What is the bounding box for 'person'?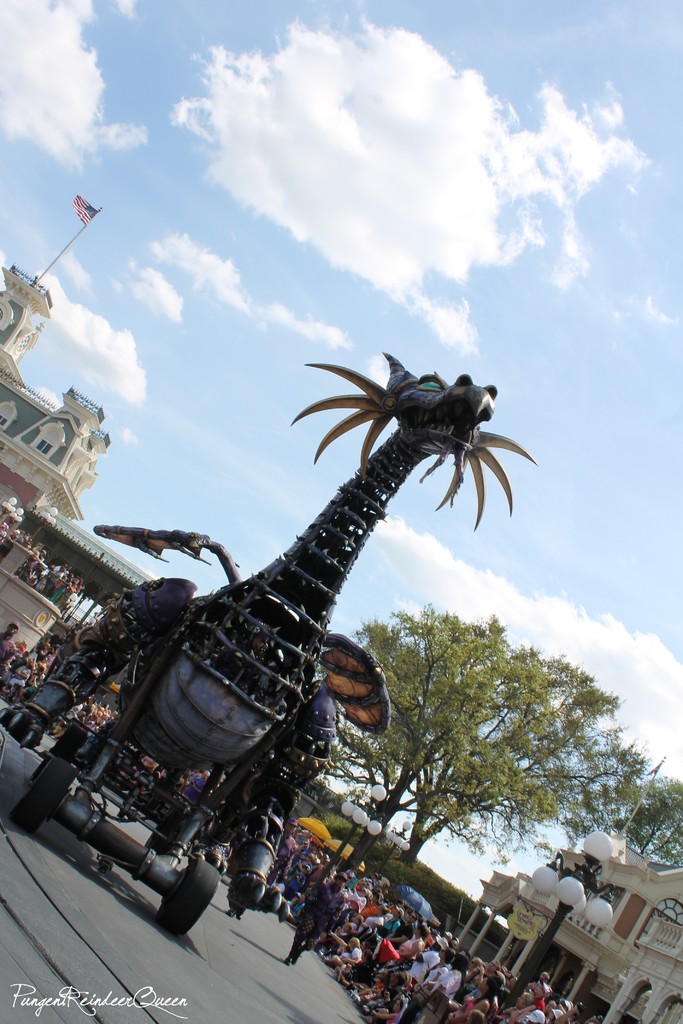
bbox(446, 974, 491, 1021).
